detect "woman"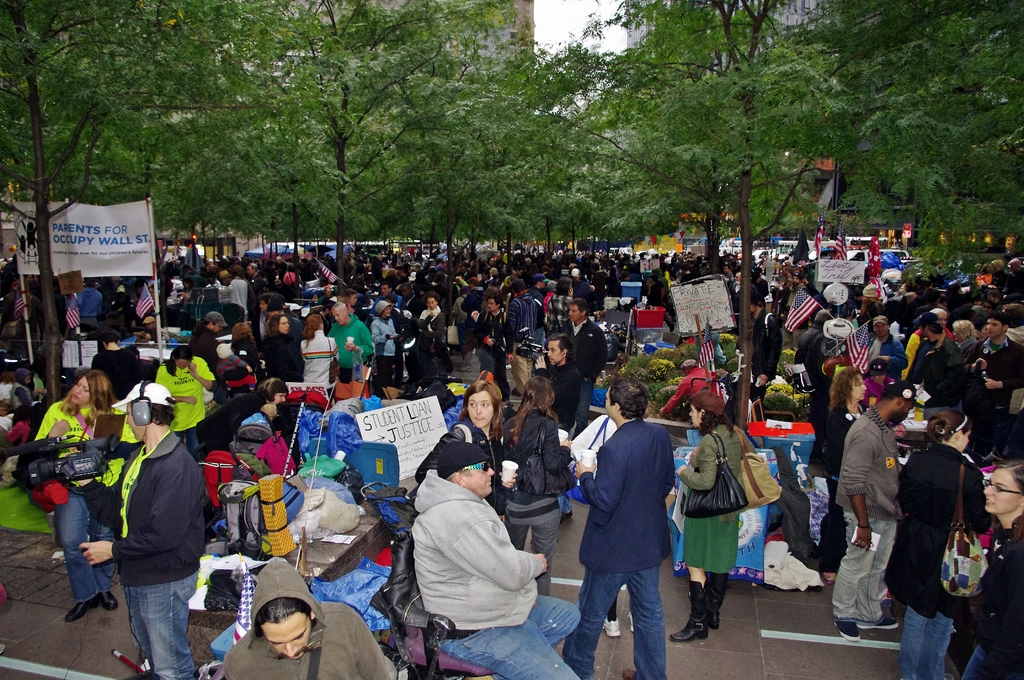
Rect(156, 343, 216, 452)
